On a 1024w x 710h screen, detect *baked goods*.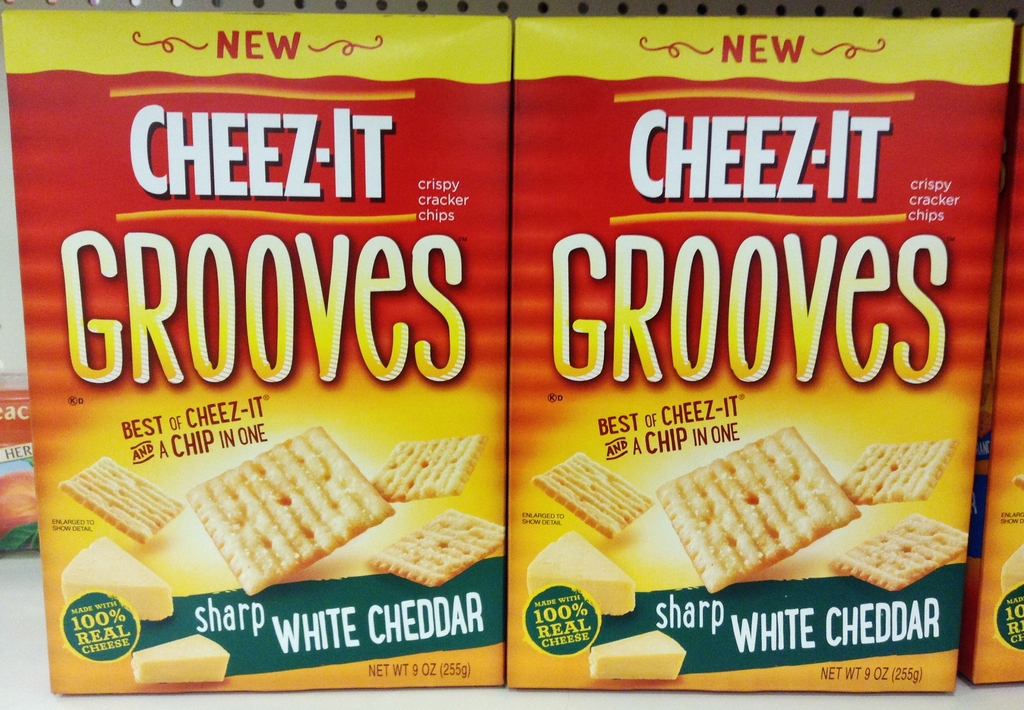
186/424/397/596.
